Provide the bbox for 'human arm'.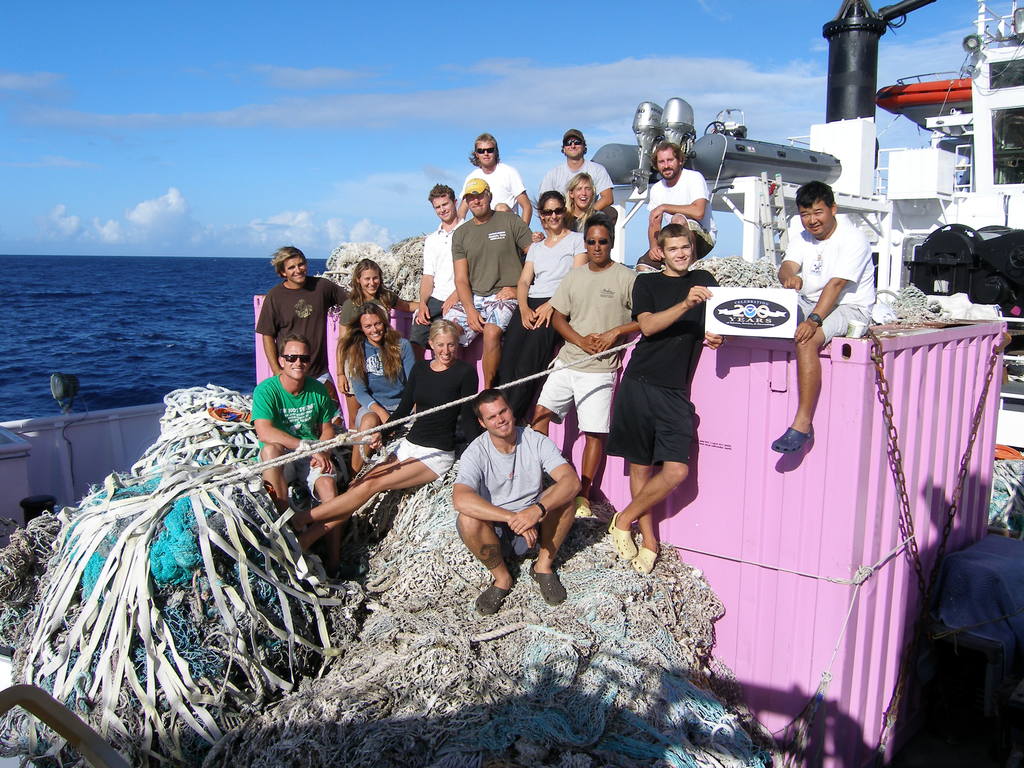
Rect(549, 273, 605, 360).
